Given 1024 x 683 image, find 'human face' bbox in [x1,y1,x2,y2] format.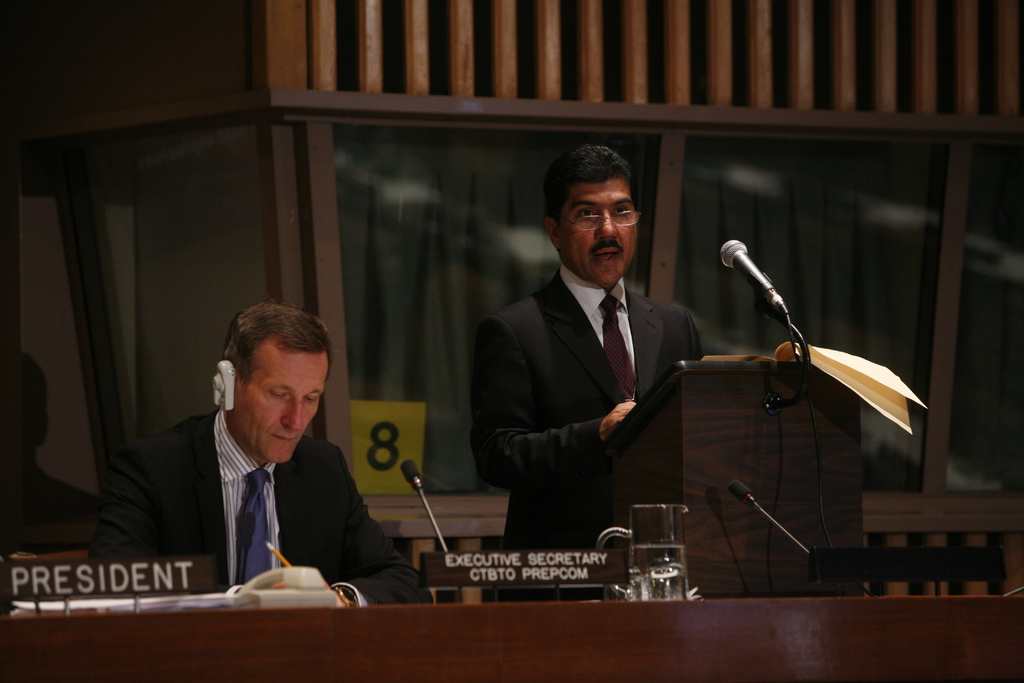
[561,179,638,289].
